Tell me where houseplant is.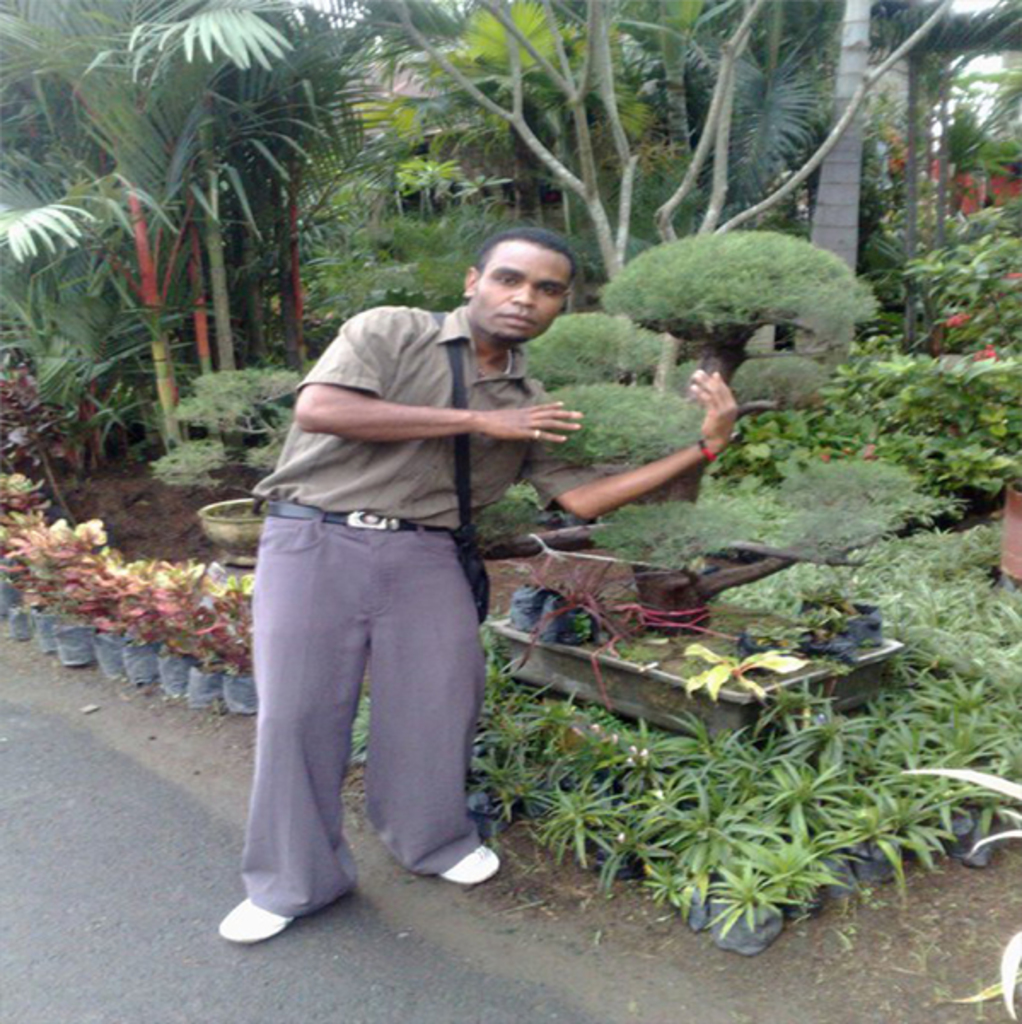
houseplant is at box=[597, 505, 751, 638].
